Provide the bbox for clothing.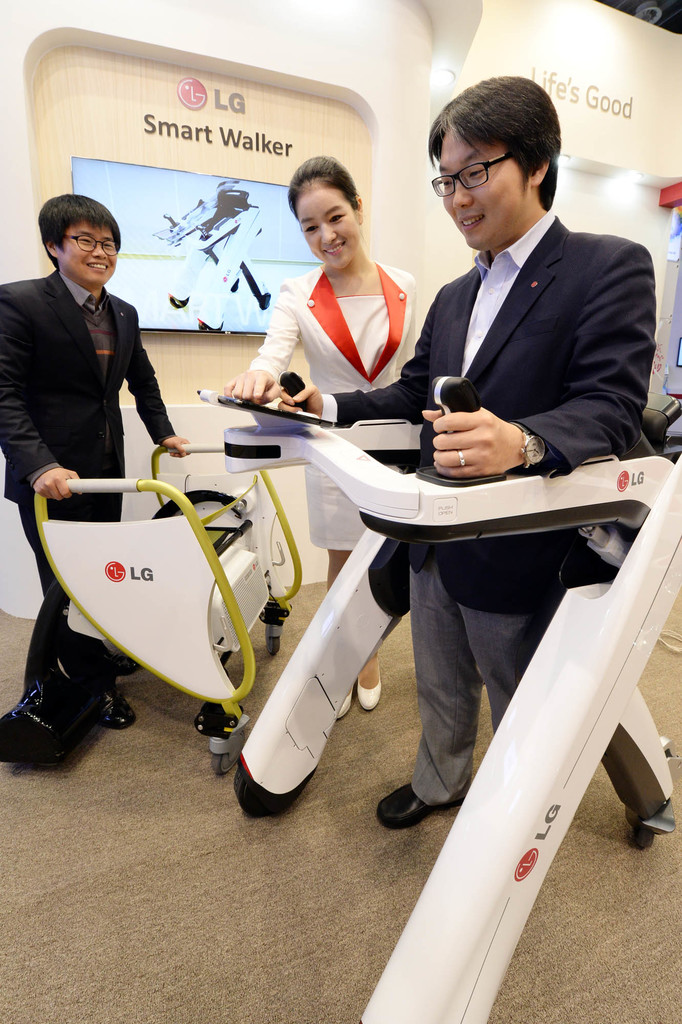
region(0, 260, 171, 713).
